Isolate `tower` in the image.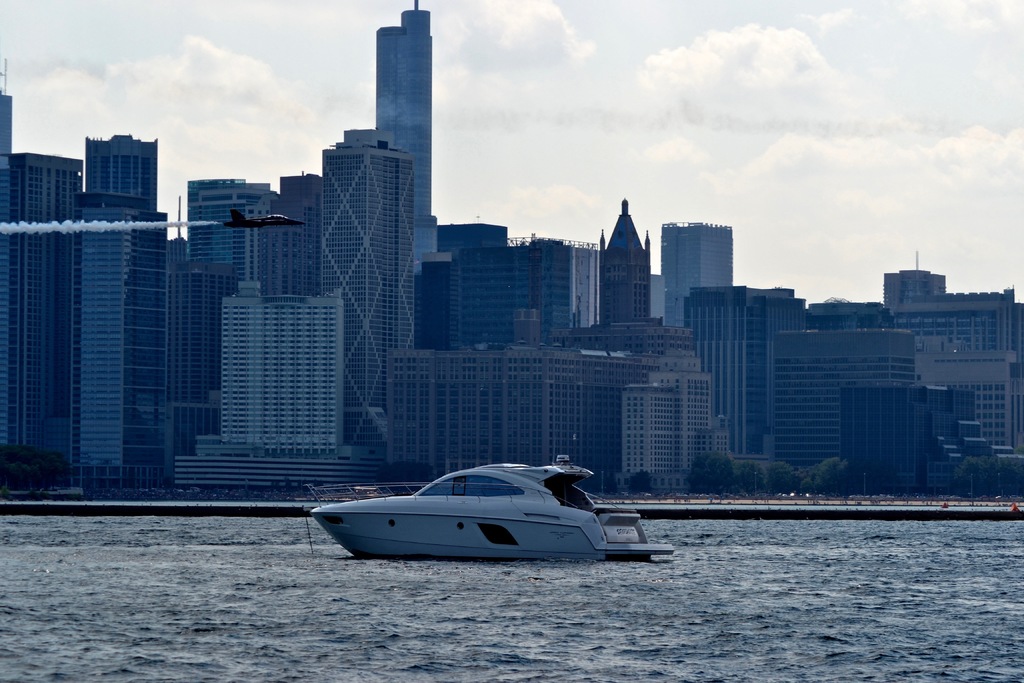
Isolated region: (x1=0, y1=147, x2=84, y2=459).
